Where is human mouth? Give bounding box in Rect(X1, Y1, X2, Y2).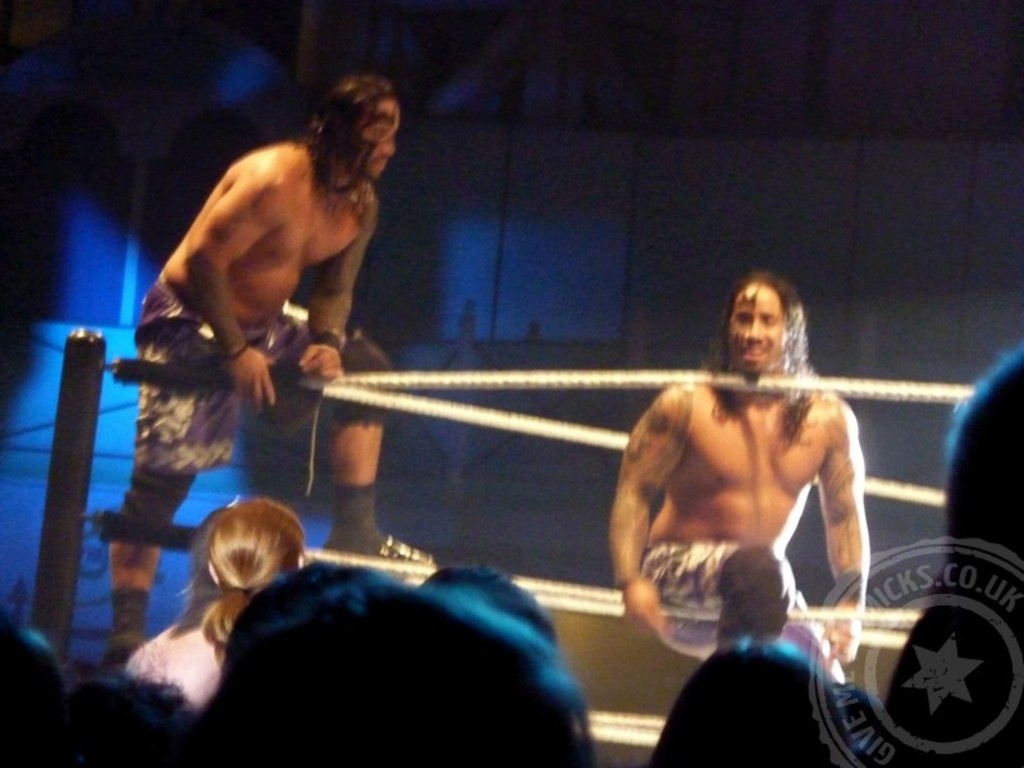
Rect(741, 344, 768, 361).
